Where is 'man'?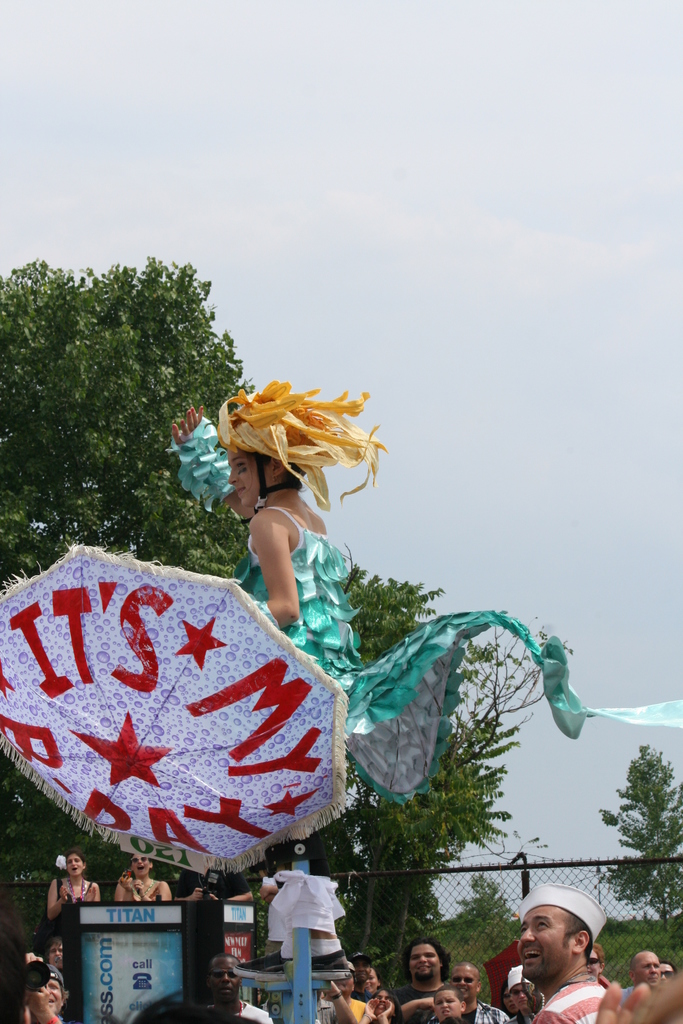
(x1=433, y1=959, x2=511, y2=1023).
